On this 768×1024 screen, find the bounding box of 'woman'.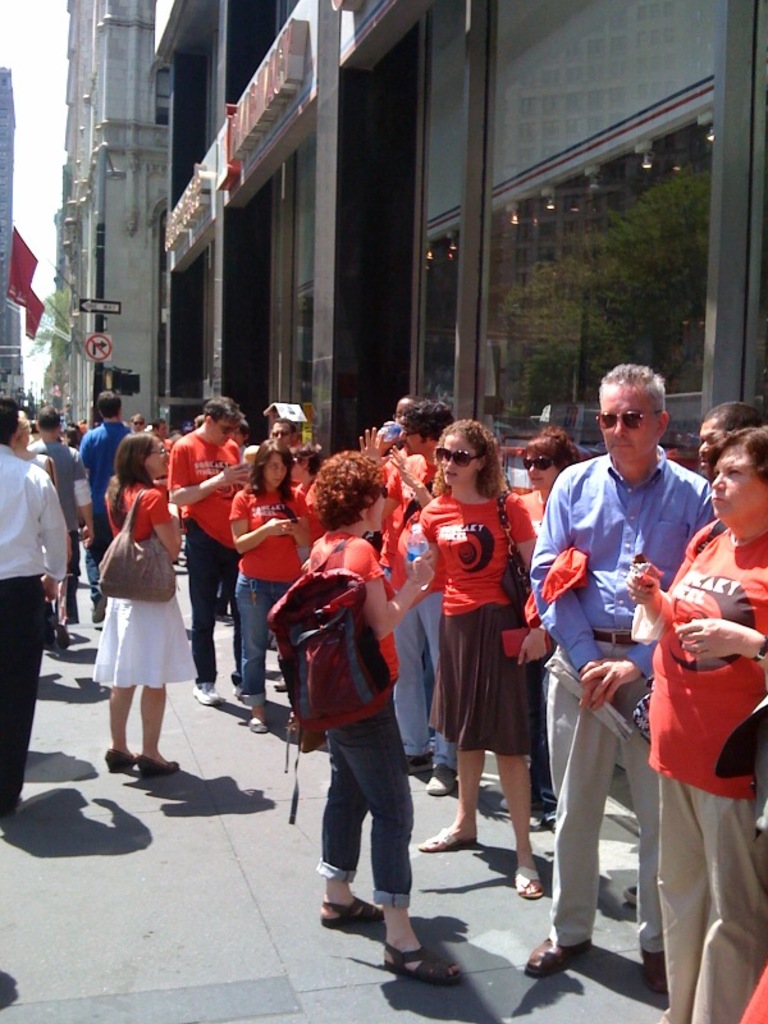
Bounding box: select_region(282, 439, 324, 515).
